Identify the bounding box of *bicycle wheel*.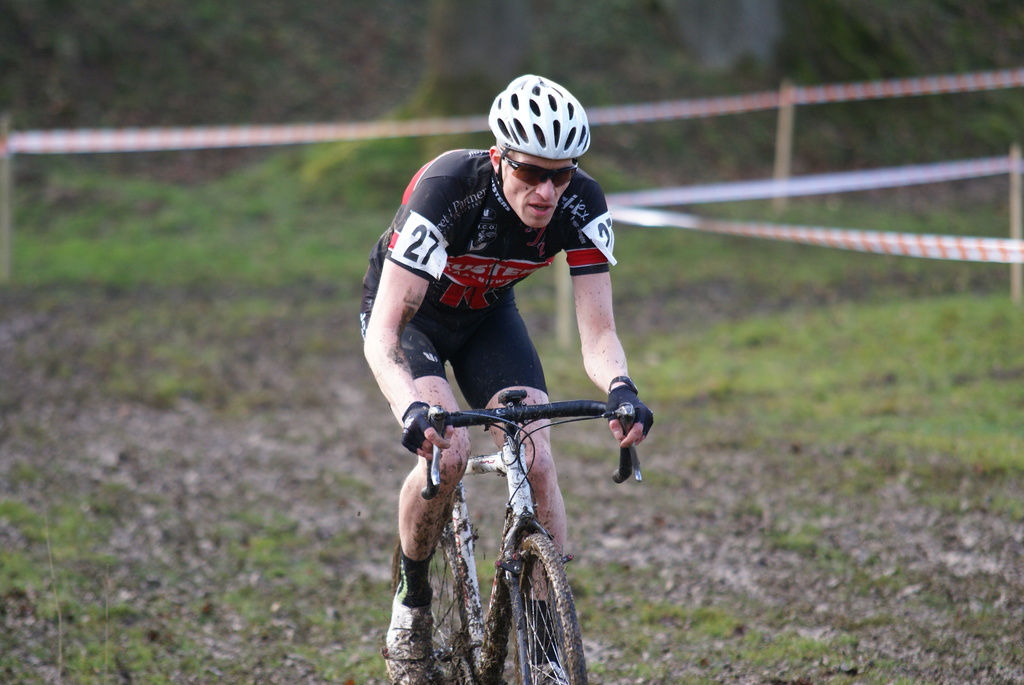
406 513 490 684.
